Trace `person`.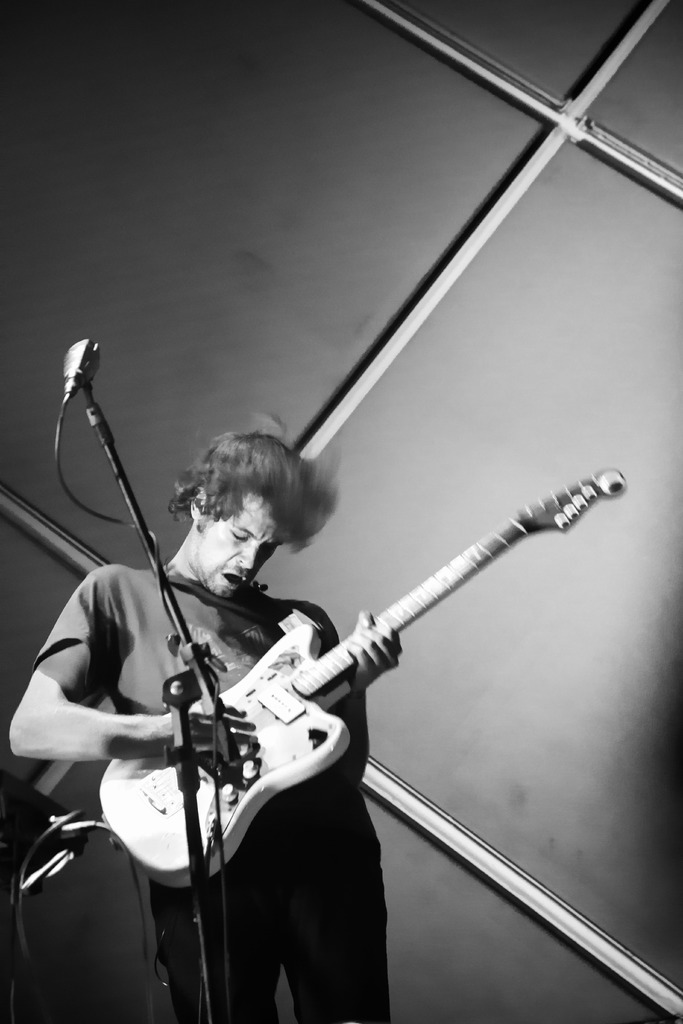
Traced to x1=63 y1=319 x2=539 y2=1021.
